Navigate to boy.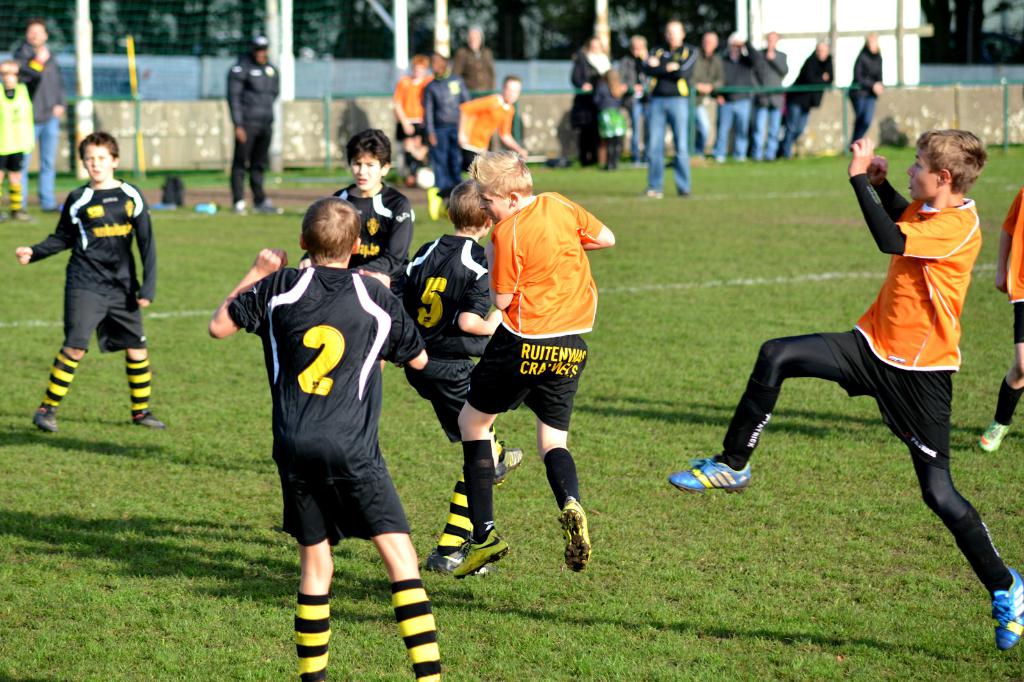
Navigation target: 11/139/173/464.
